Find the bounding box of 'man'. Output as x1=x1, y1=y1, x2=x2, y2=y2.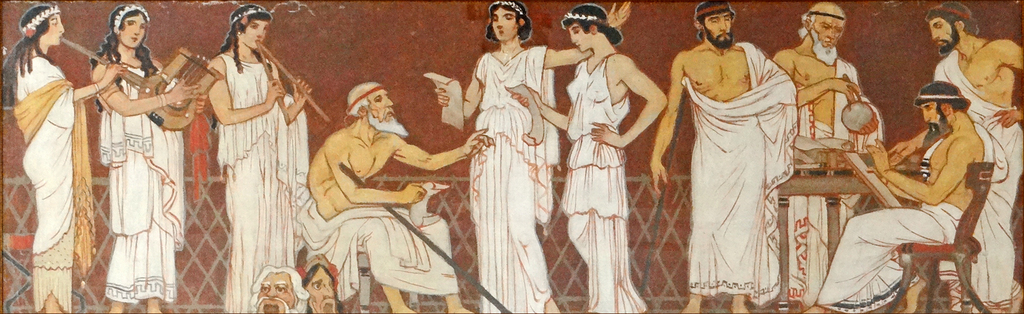
x1=770, y1=1, x2=881, y2=164.
